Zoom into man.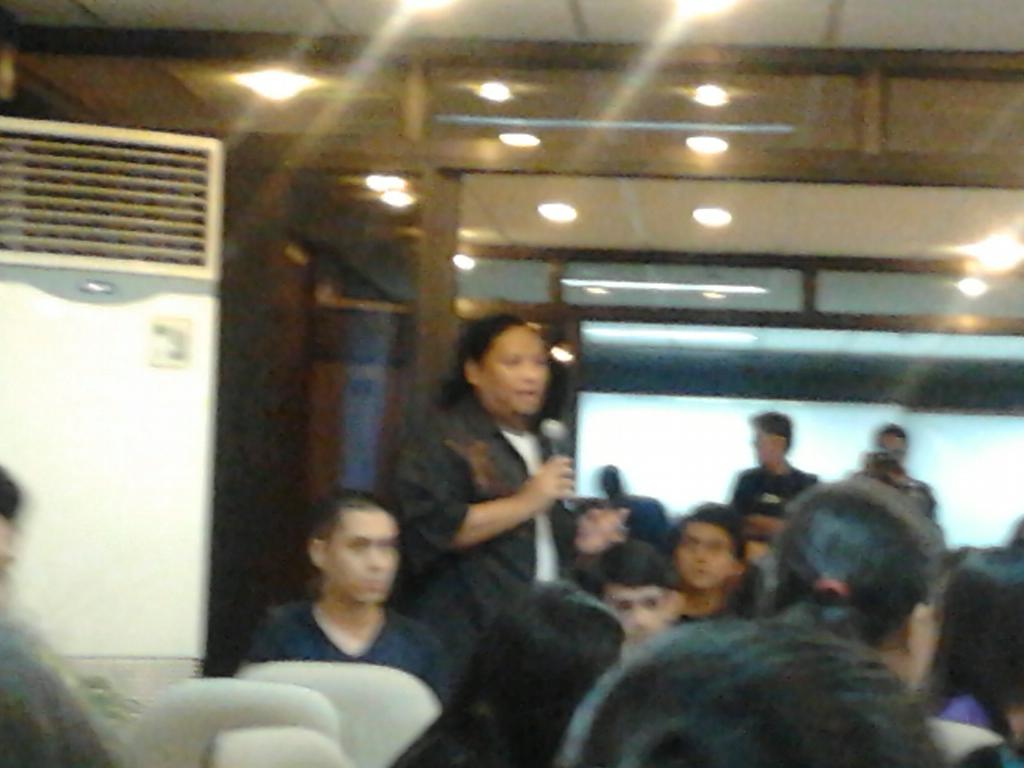
Zoom target: bbox=(0, 465, 119, 767).
